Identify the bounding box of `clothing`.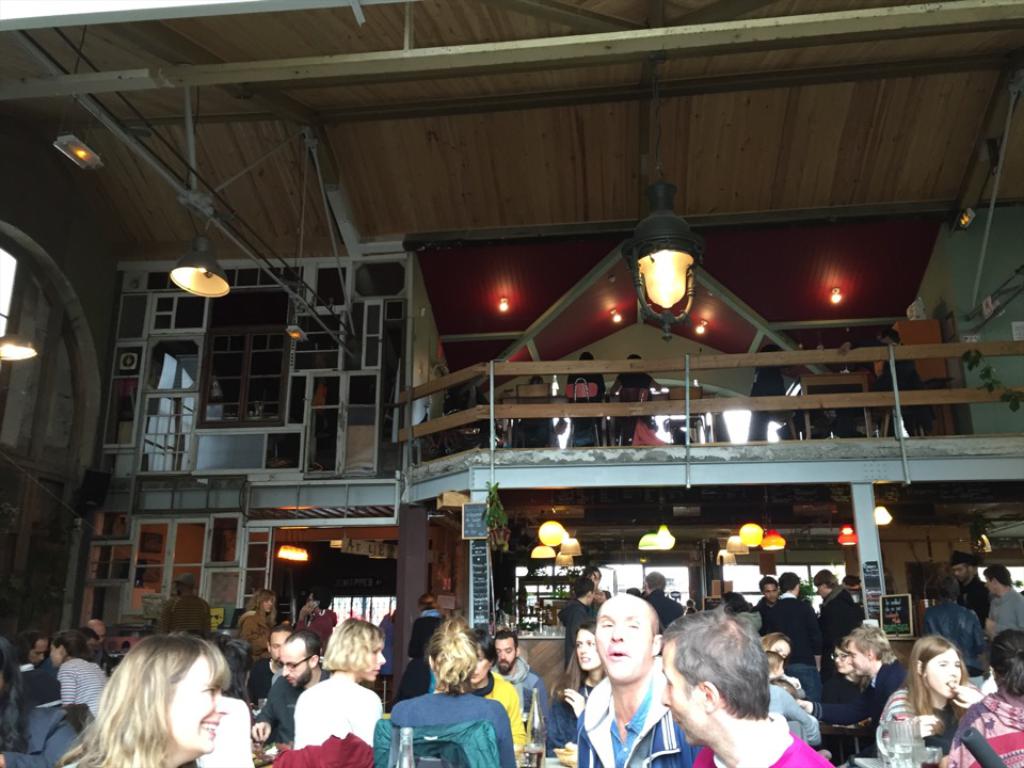
x1=55 y1=659 x2=106 y2=715.
